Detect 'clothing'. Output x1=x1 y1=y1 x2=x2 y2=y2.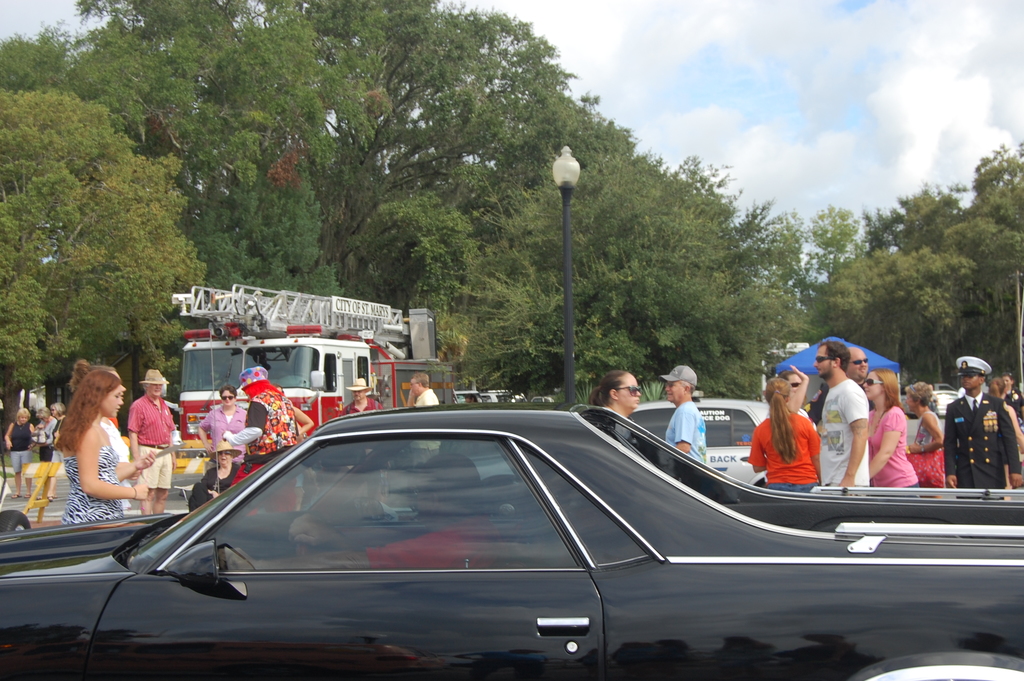
x1=333 y1=393 x2=385 y2=411.
